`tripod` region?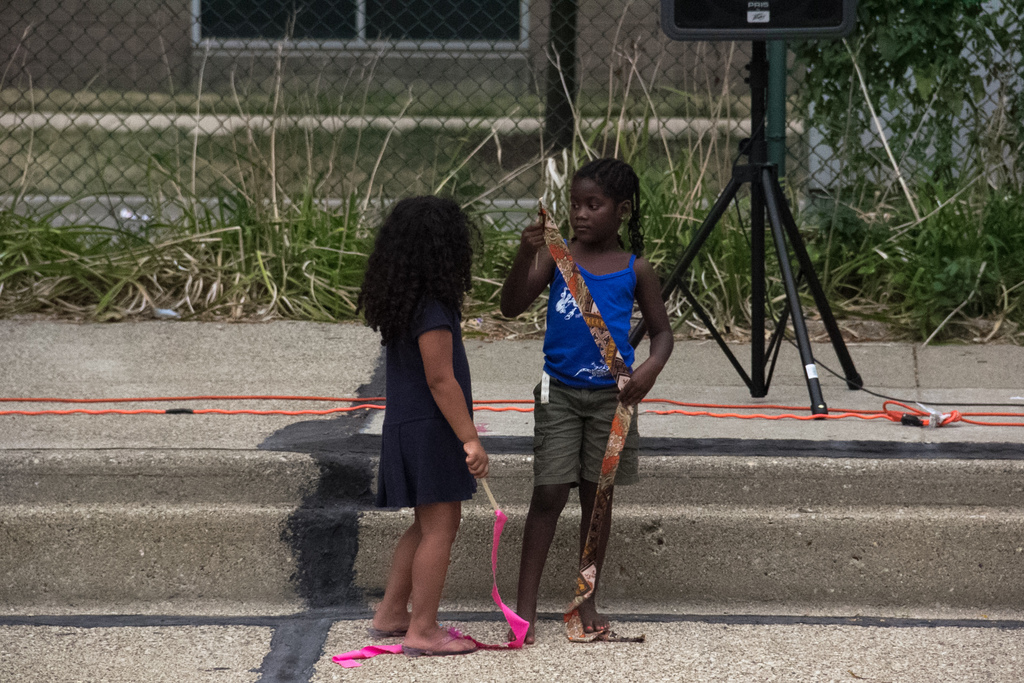
[631, 40, 863, 420]
